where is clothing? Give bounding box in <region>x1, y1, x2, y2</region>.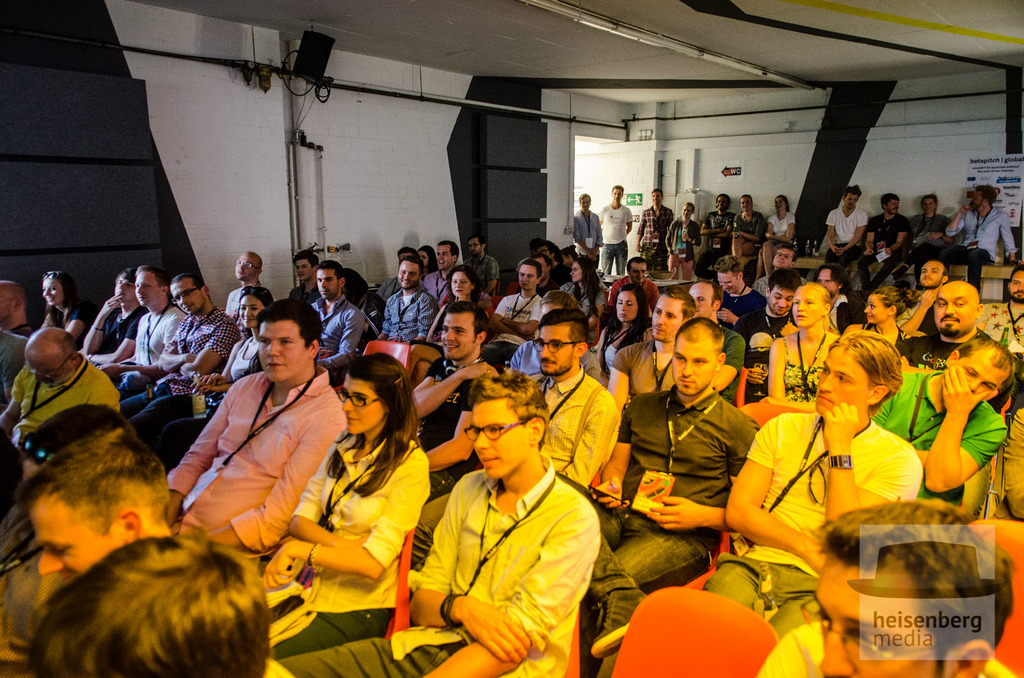
<region>179, 329, 344, 590</region>.
